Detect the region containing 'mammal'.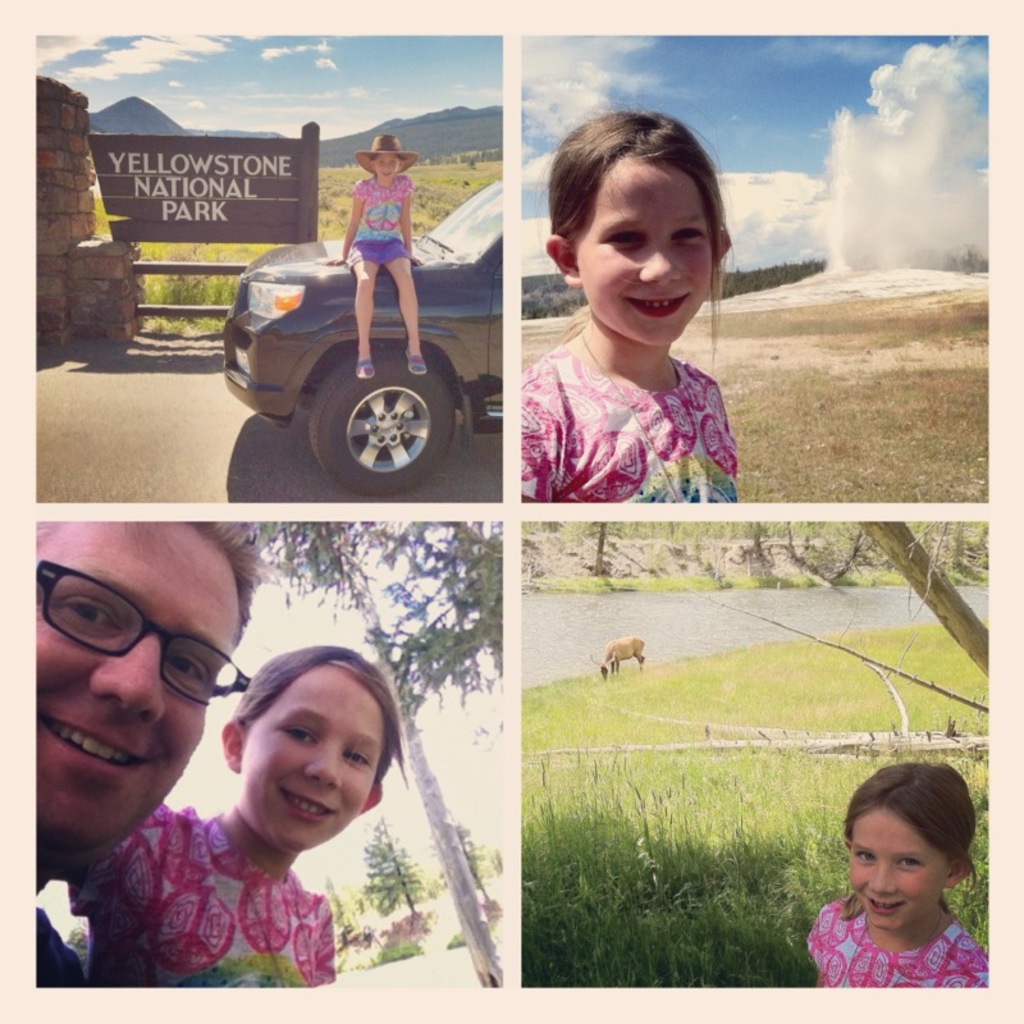
l=801, t=774, r=1006, b=1000.
